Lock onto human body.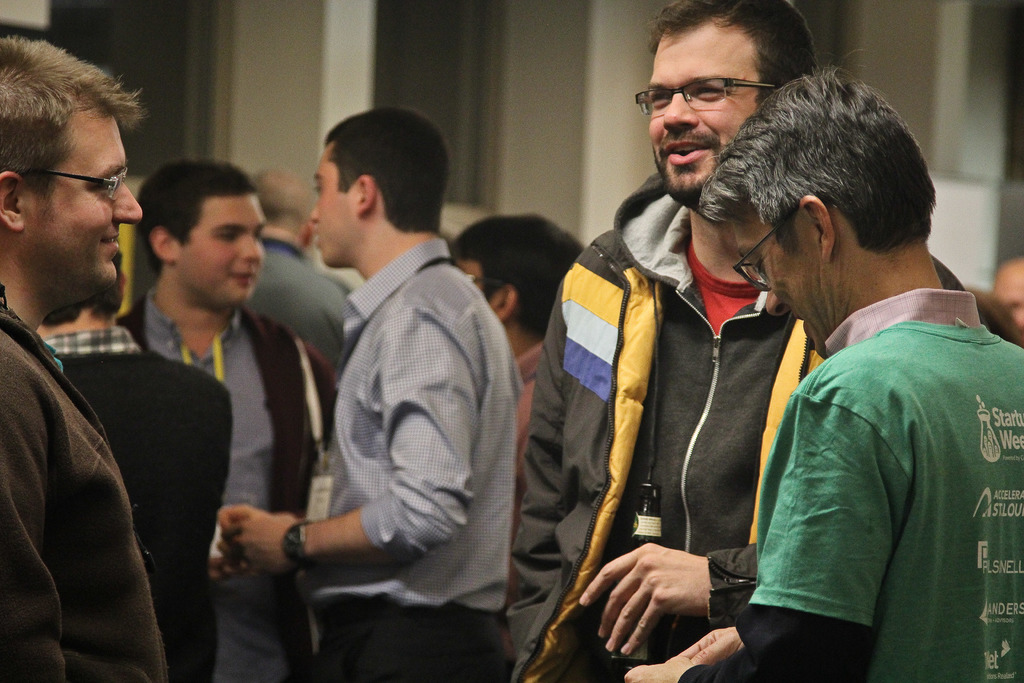
Locked: detection(252, 102, 535, 682).
